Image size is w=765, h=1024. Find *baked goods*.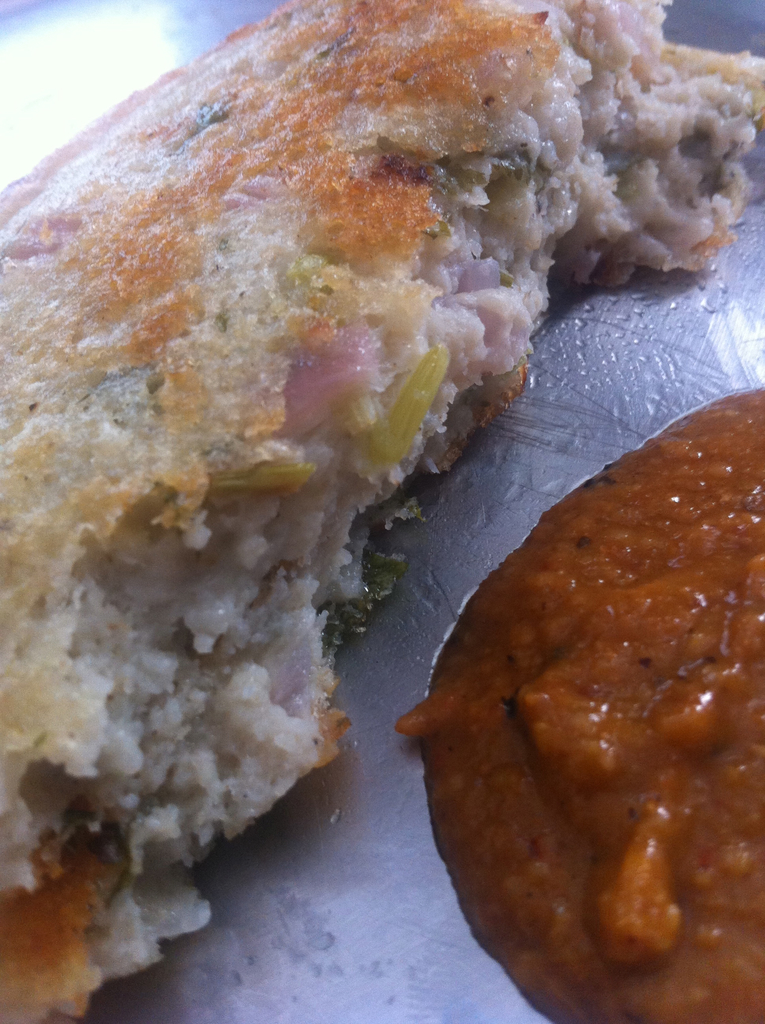
{"x1": 3, "y1": 17, "x2": 648, "y2": 1023}.
